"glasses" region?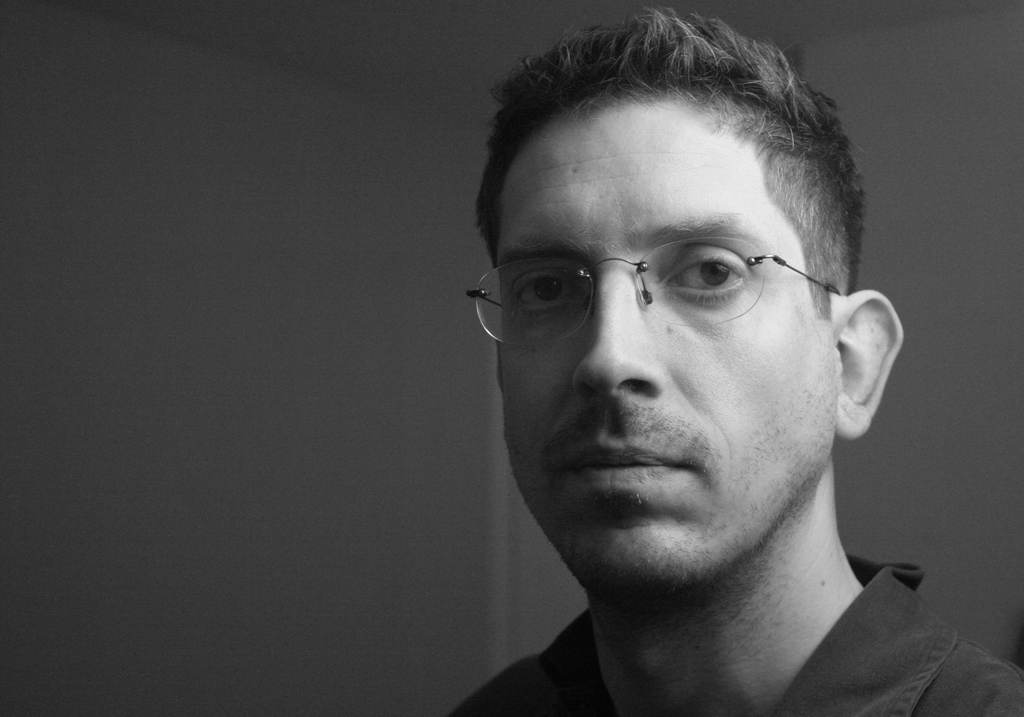
463 239 871 345
